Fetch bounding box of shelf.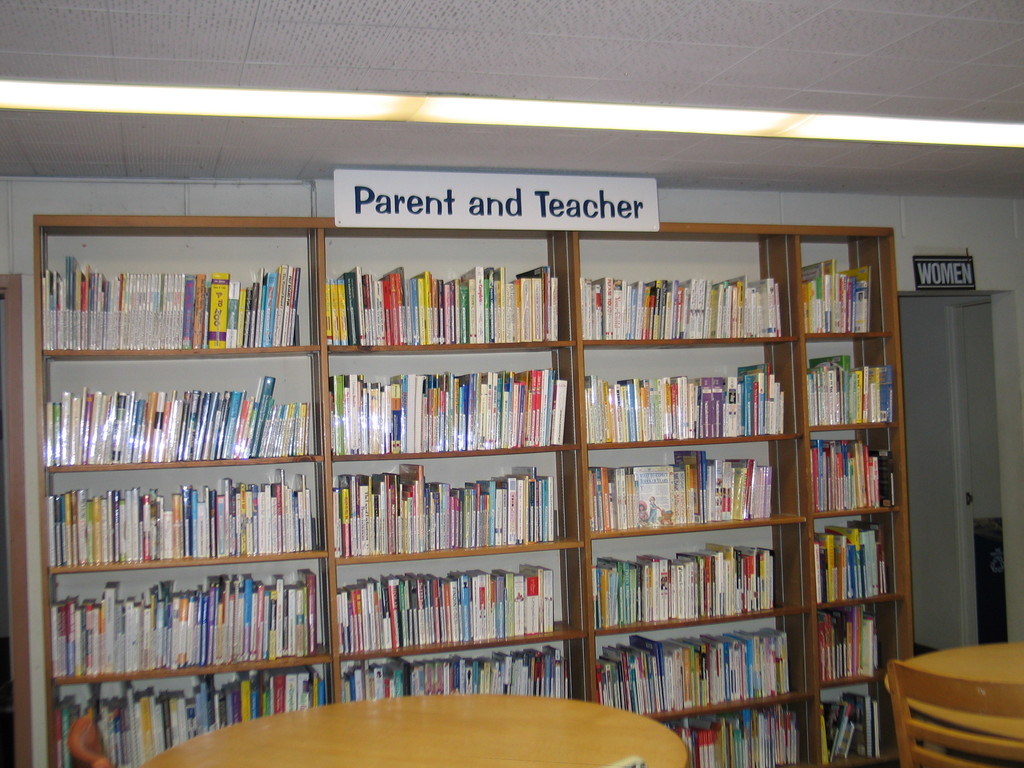
Bbox: rect(803, 423, 912, 518).
